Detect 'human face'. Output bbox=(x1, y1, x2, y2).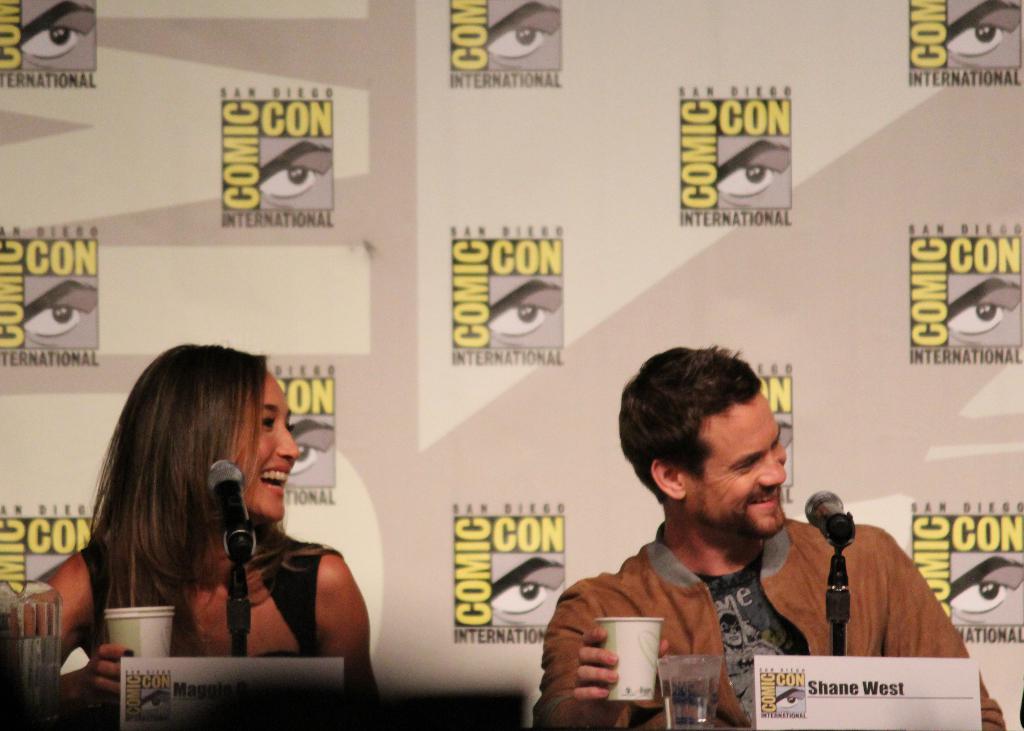
bbox=(693, 396, 792, 529).
